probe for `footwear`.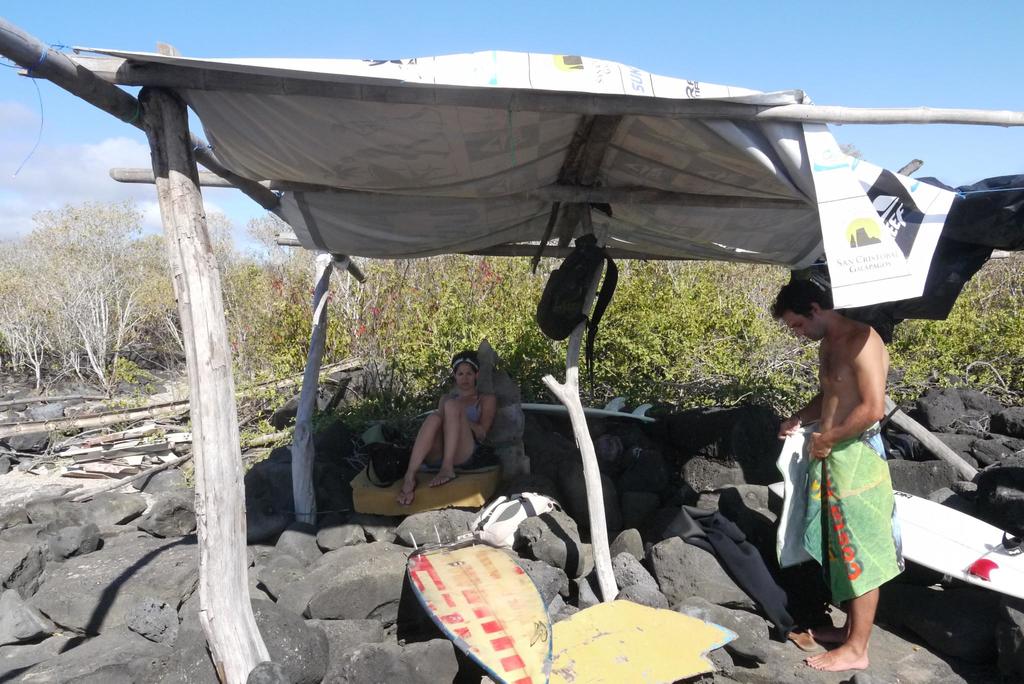
Probe result: [left=398, top=482, right=416, bottom=507].
